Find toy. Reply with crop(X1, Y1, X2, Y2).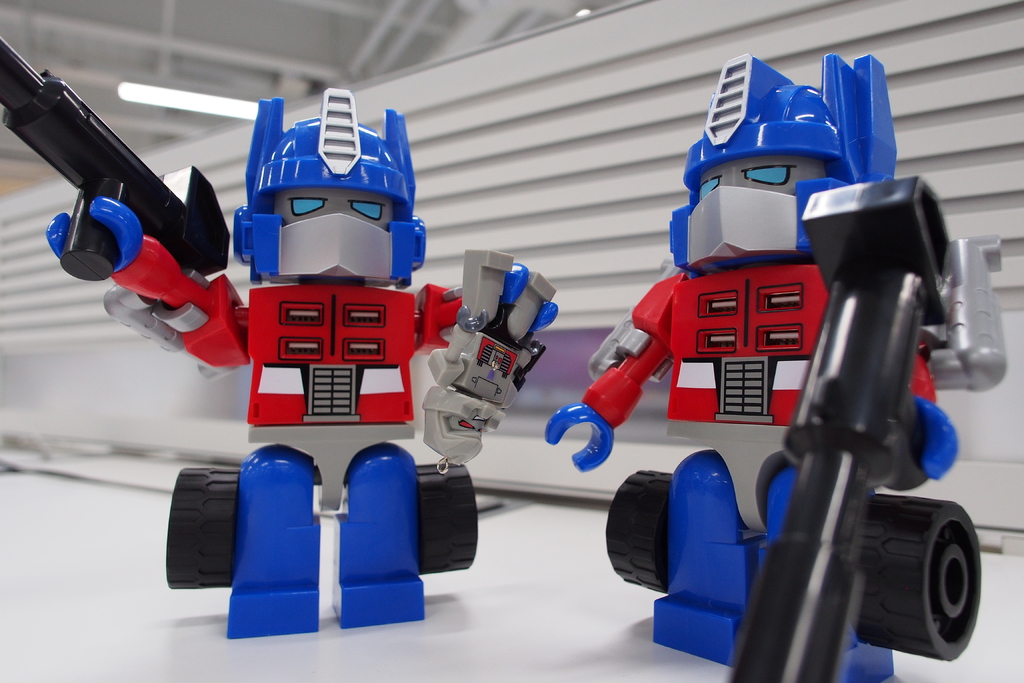
crop(543, 55, 1009, 682).
